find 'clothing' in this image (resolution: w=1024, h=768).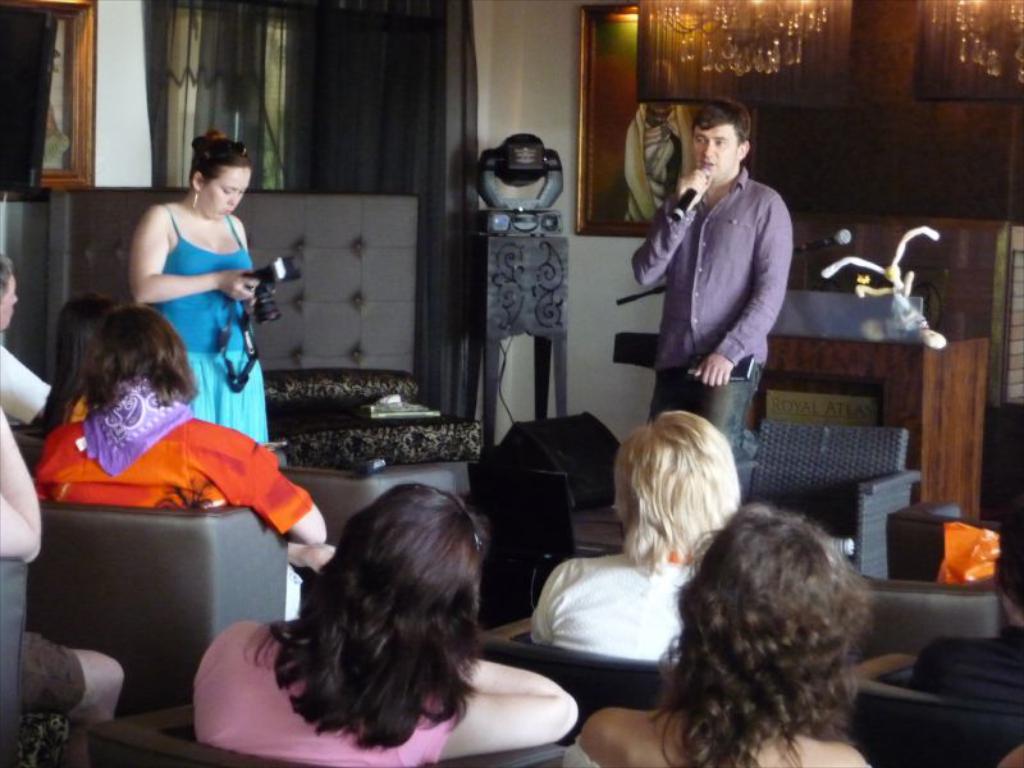
<region>626, 163, 797, 430</region>.
